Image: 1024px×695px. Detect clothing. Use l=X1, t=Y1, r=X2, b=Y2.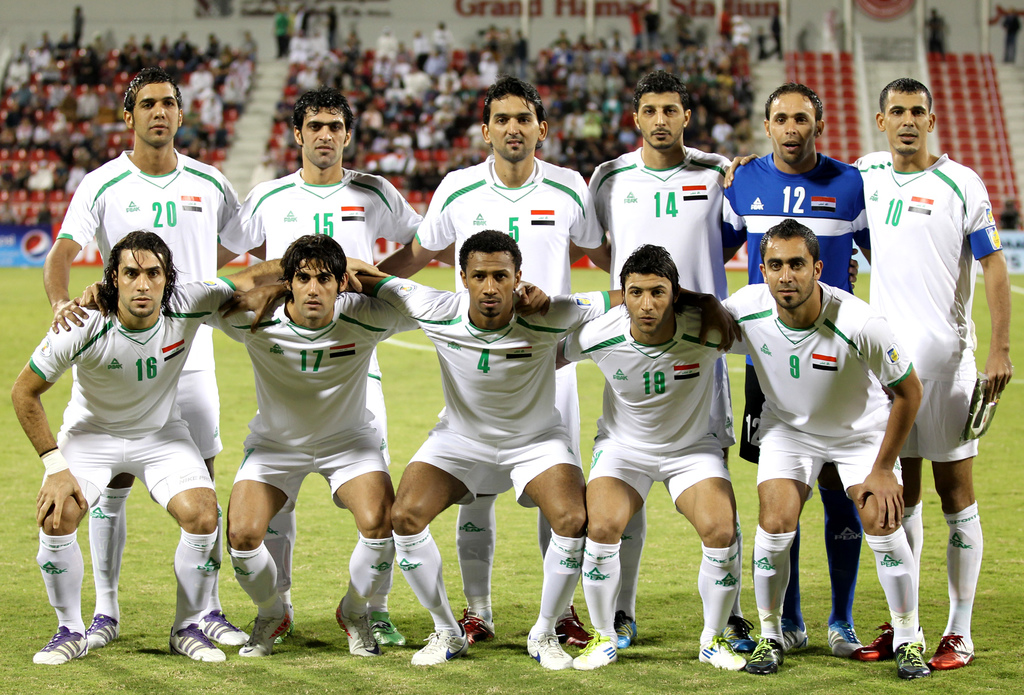
l=216, t=161, r=429, b=277.
